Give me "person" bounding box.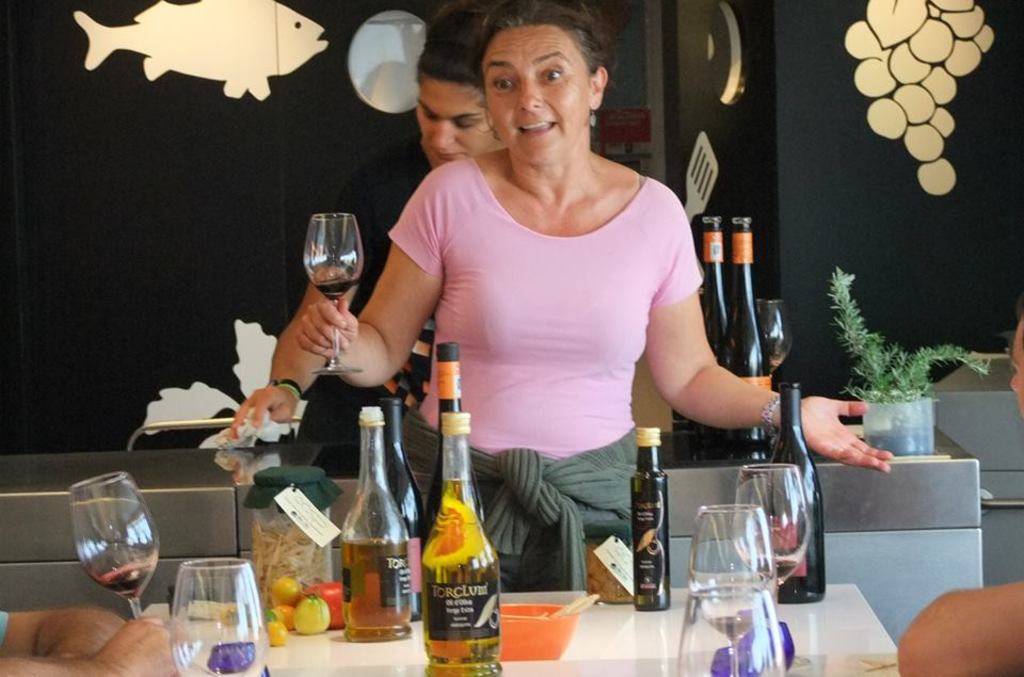
0:606:190:676.
